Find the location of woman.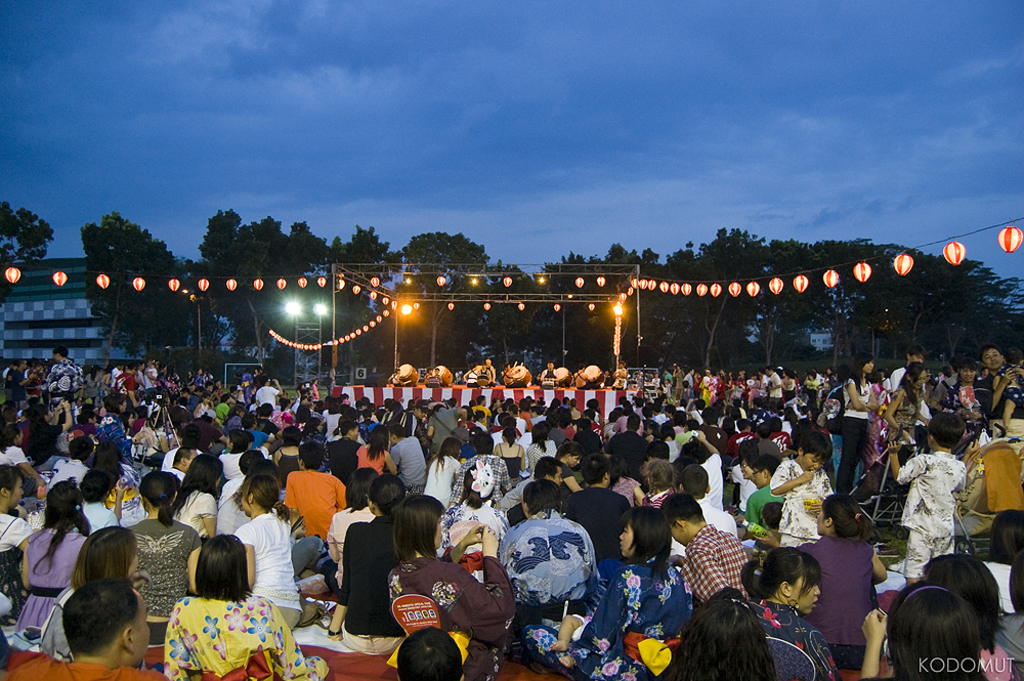
Location: 354 426 403 485.
